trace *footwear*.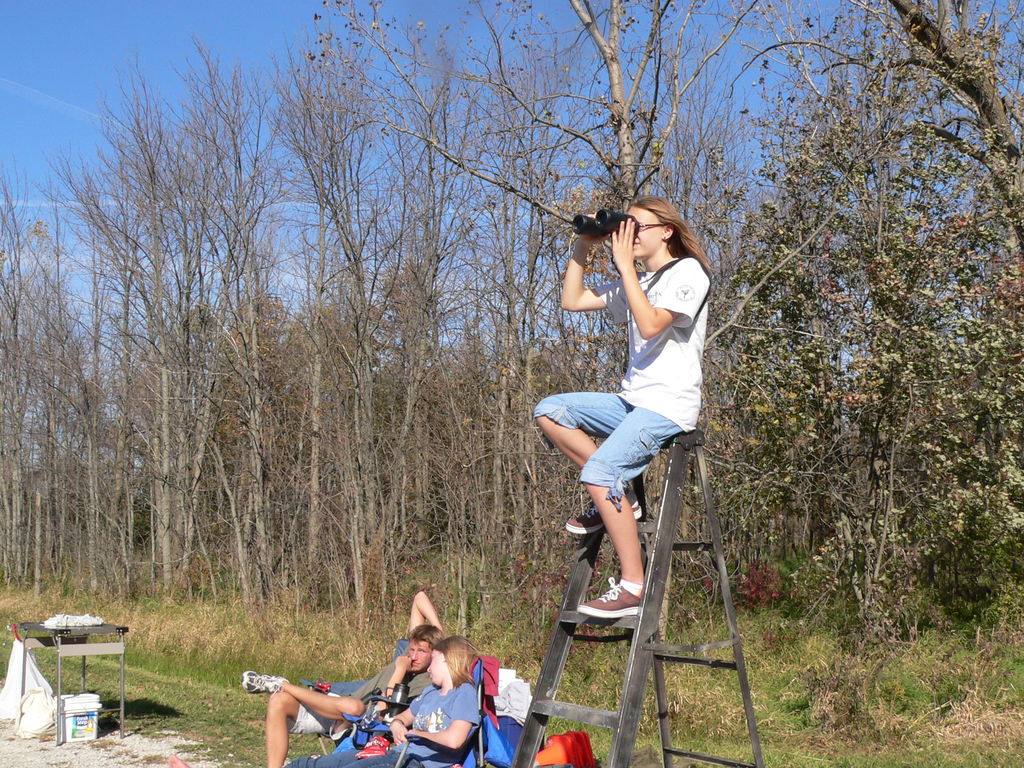
Traced to select_region(566, 478, 648, 527).
